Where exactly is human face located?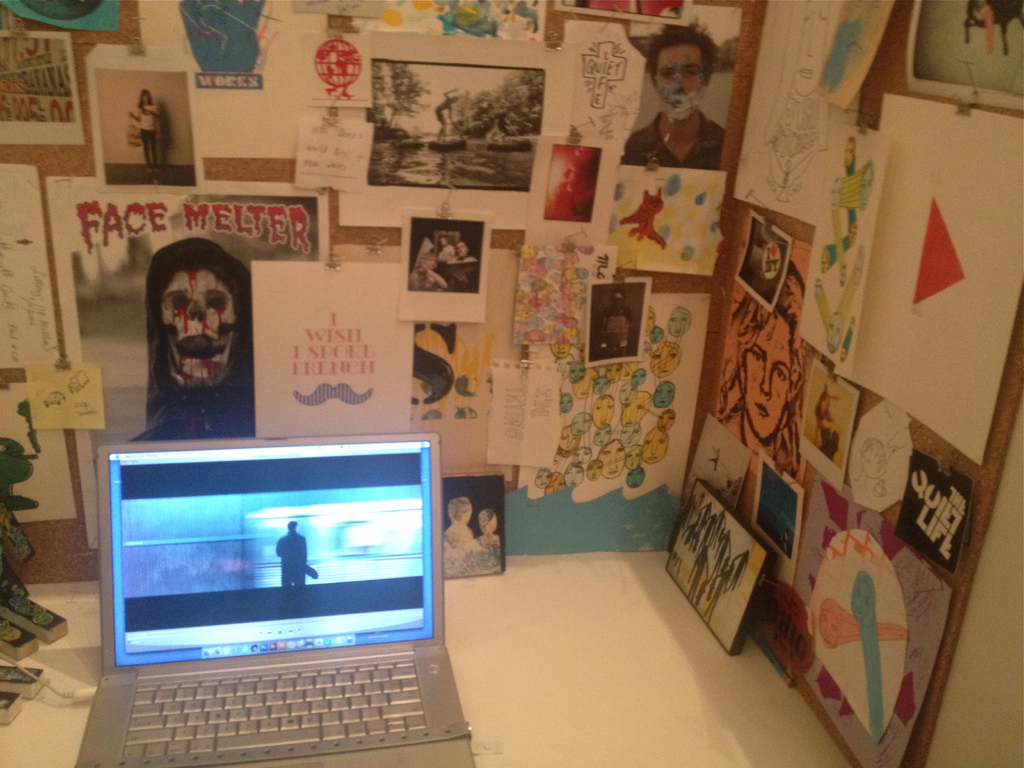
Its bounding box is (left=654, top=45, right=705, bottom=118).
